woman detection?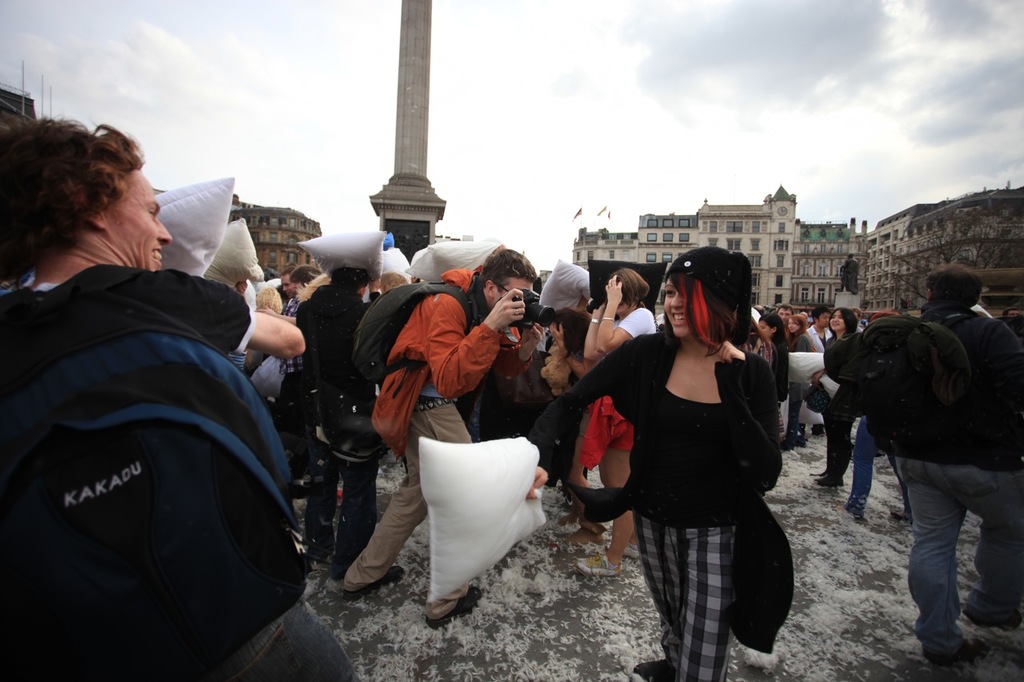
detection(531, 246, 796, 681)
